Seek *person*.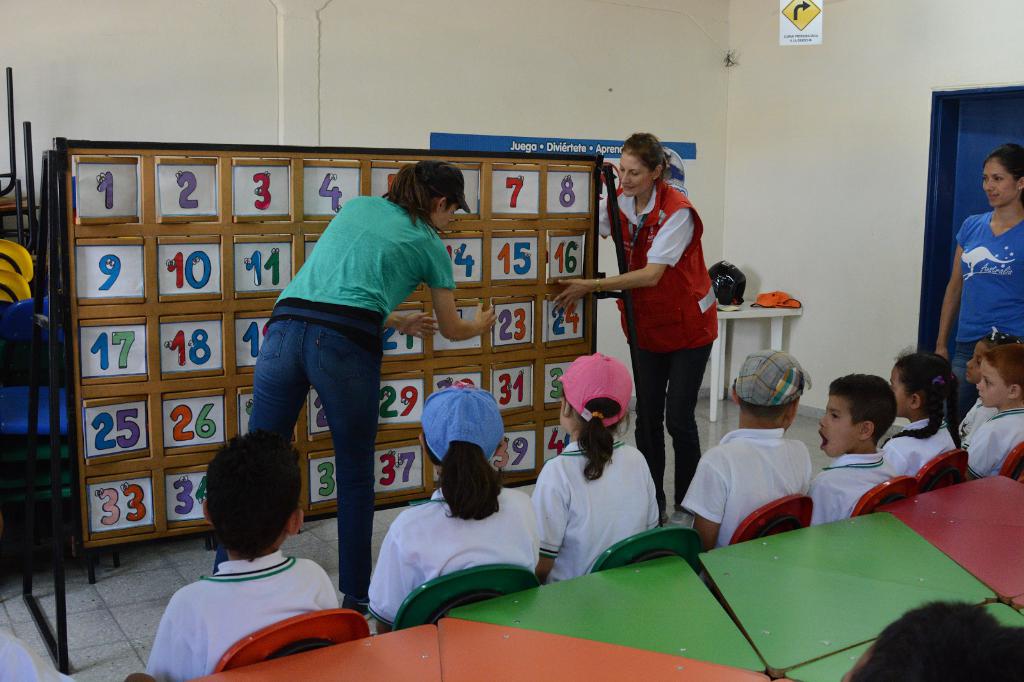
(0, 629, 36, 681).
